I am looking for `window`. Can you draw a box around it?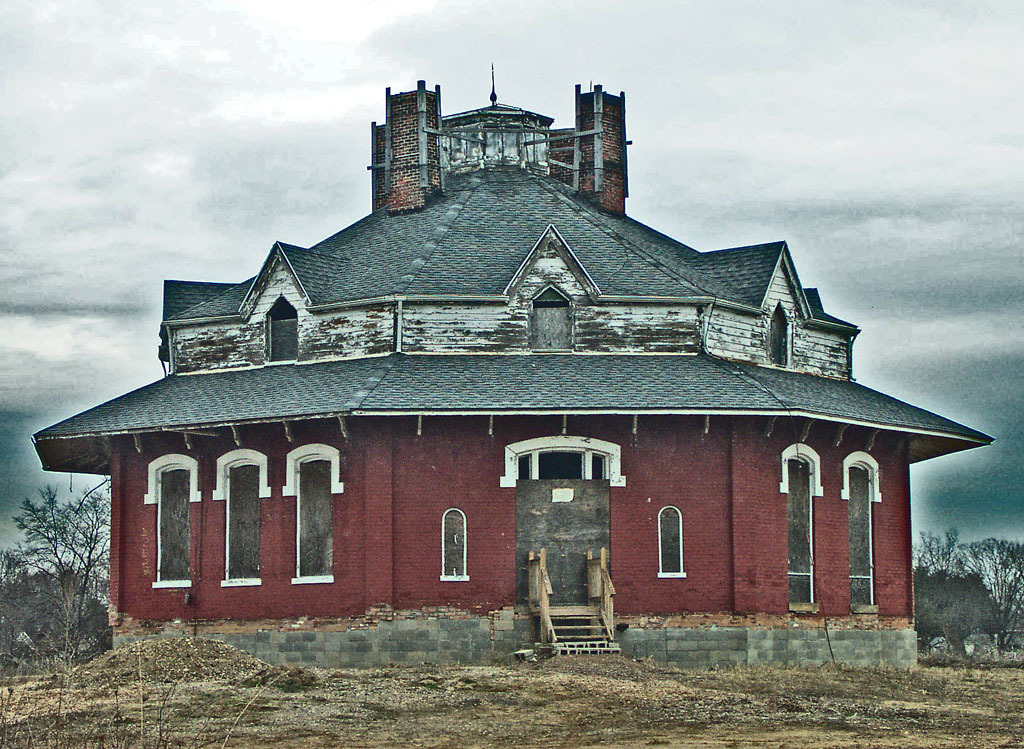
Sure, the bounding box is box(156, 470, 198, 581).
